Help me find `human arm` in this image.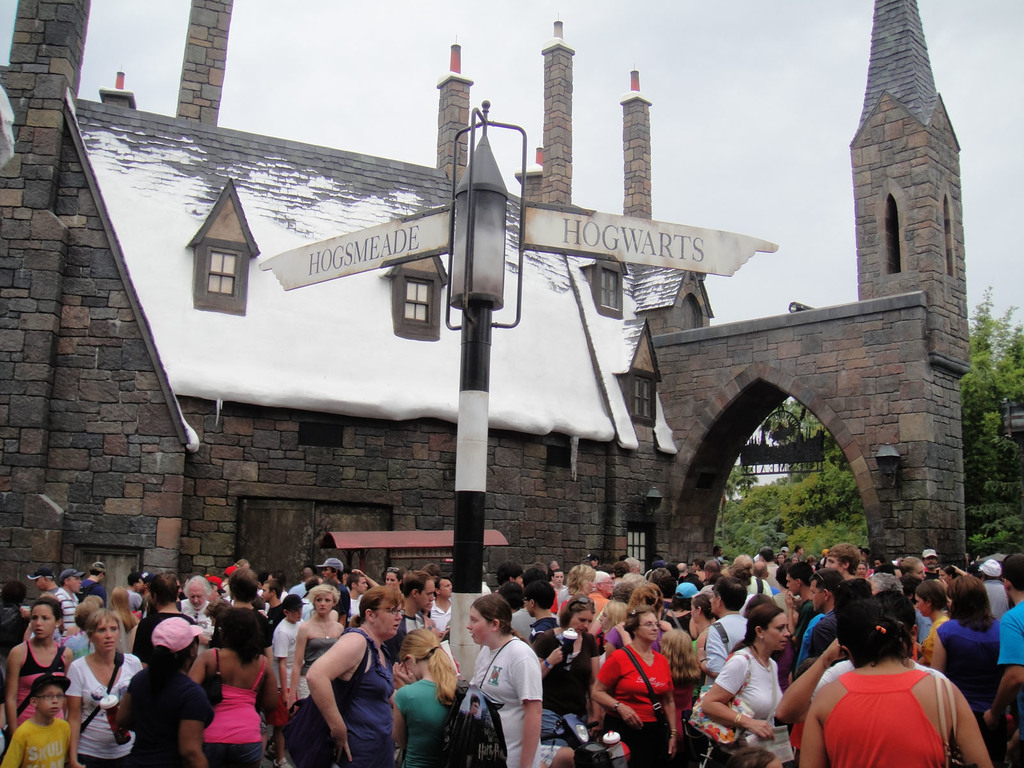
Found it: 262/651/292/737.
